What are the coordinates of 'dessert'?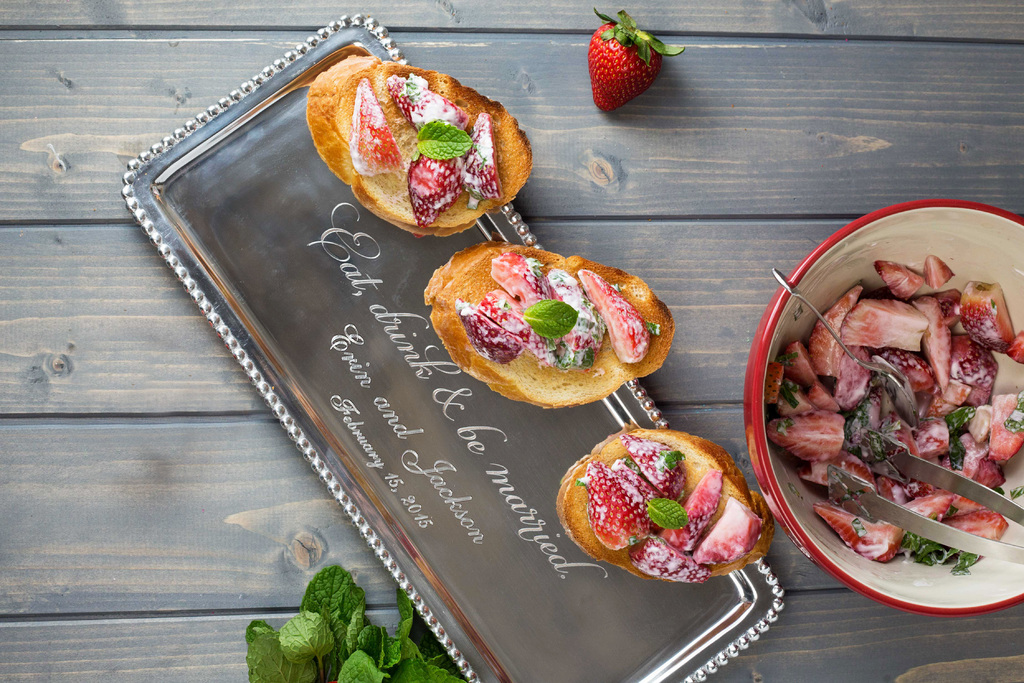
305,49,536,235.
